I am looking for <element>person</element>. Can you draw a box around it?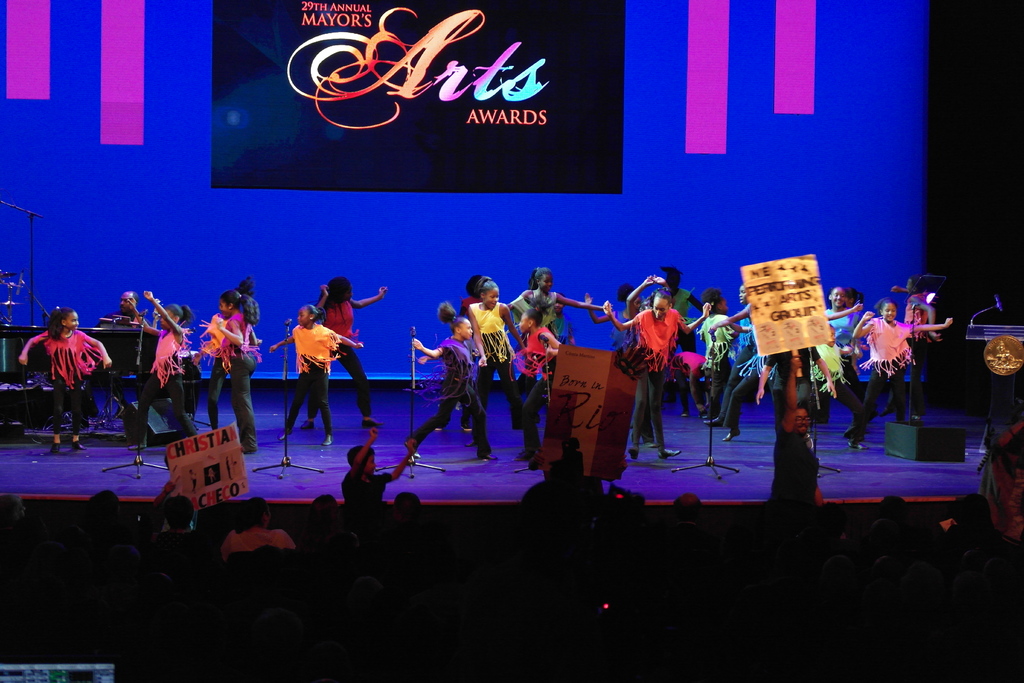
Sure, the bounding box is 218,495,289,561.
